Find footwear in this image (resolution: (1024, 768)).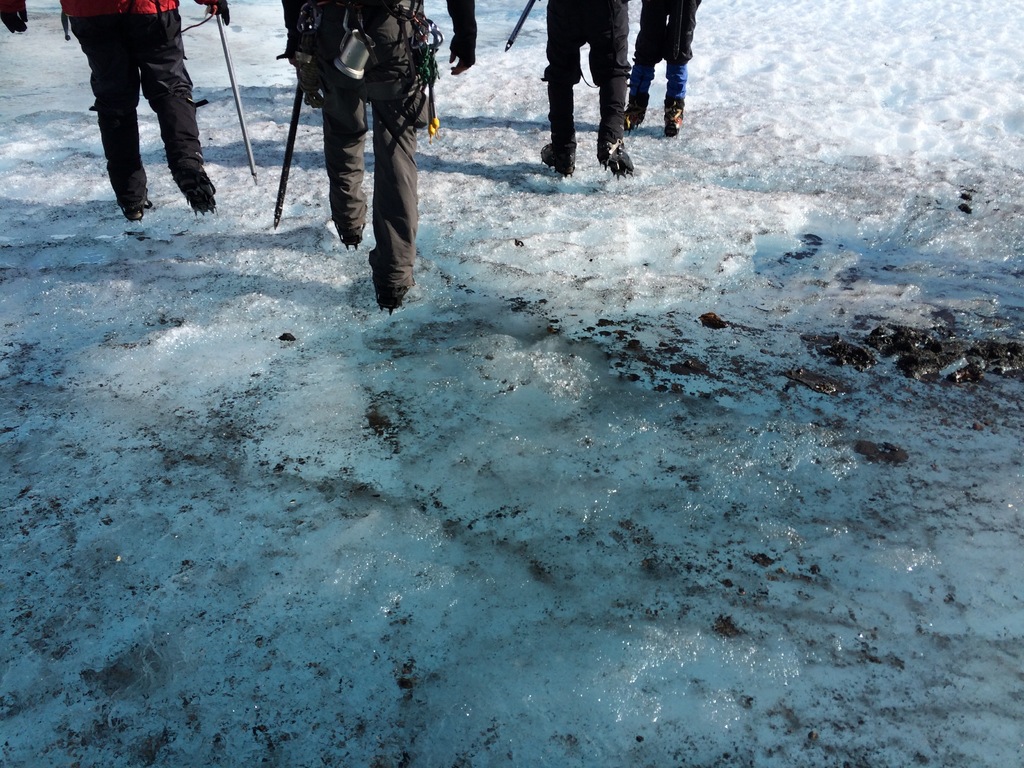
<box>193,184,220,214</box>.
